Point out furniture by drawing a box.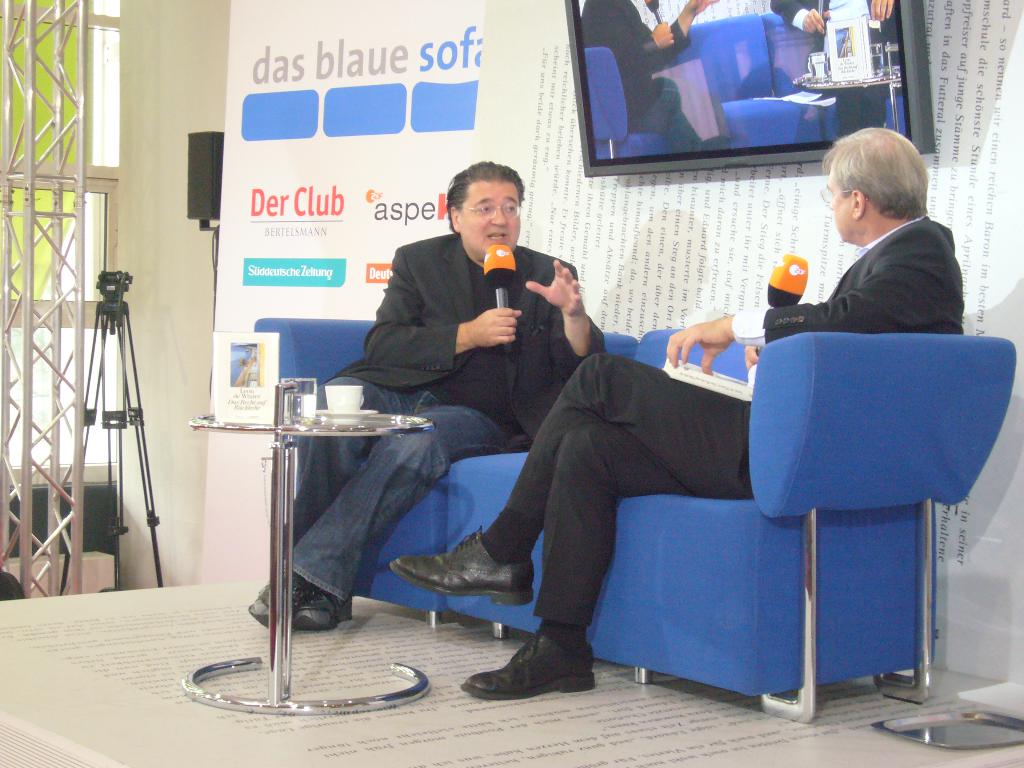
[444, 326, 1014, 719].
